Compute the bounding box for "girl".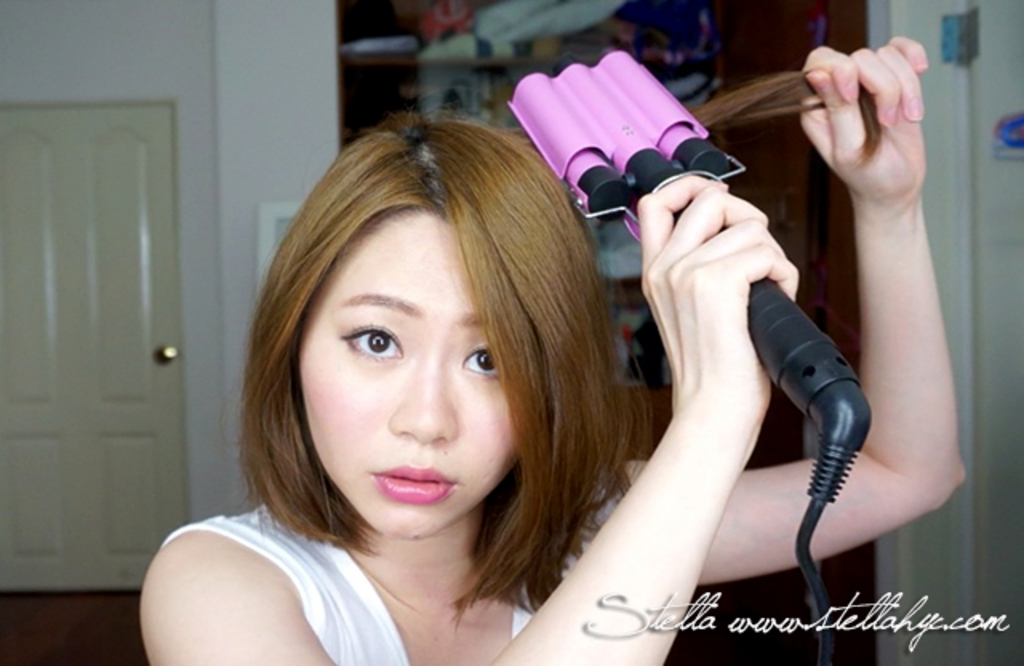
BBox(136, 32, 968, 664).
